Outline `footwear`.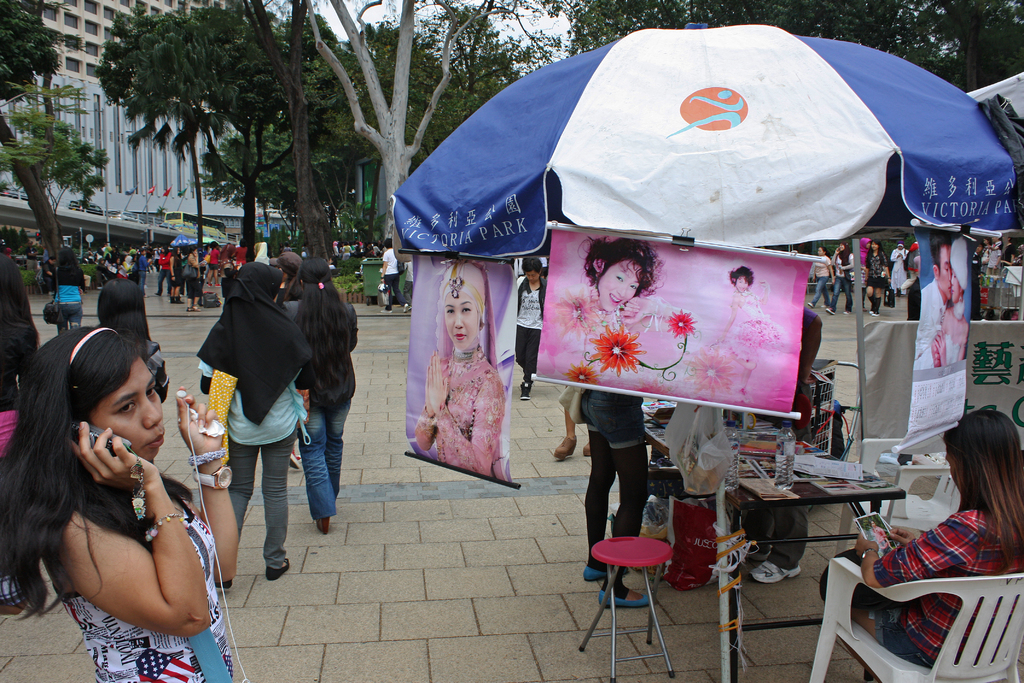
Outline: <box>825,305,835,317</box>.
